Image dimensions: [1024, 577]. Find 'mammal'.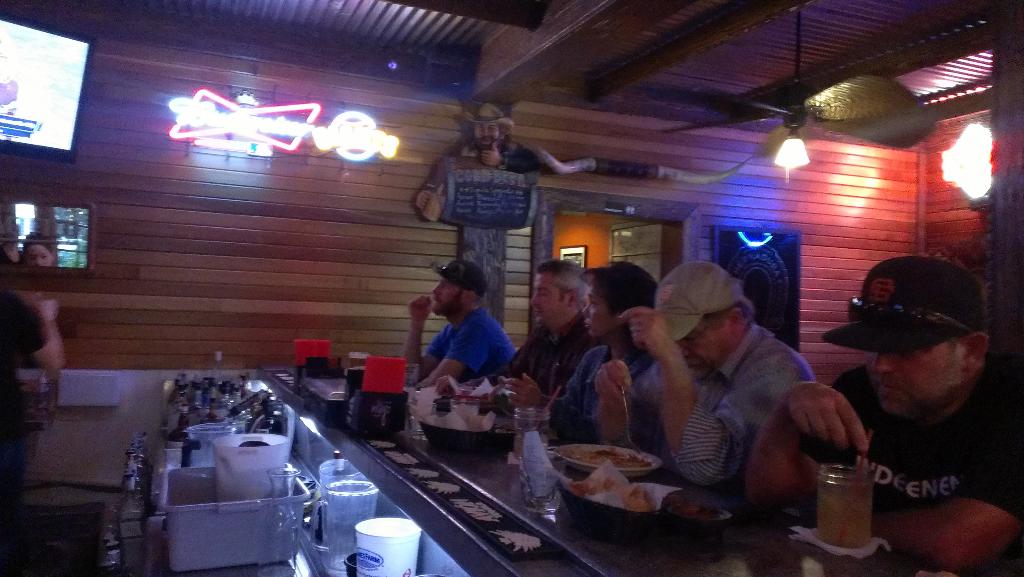
(22, 231, 59, 268).
